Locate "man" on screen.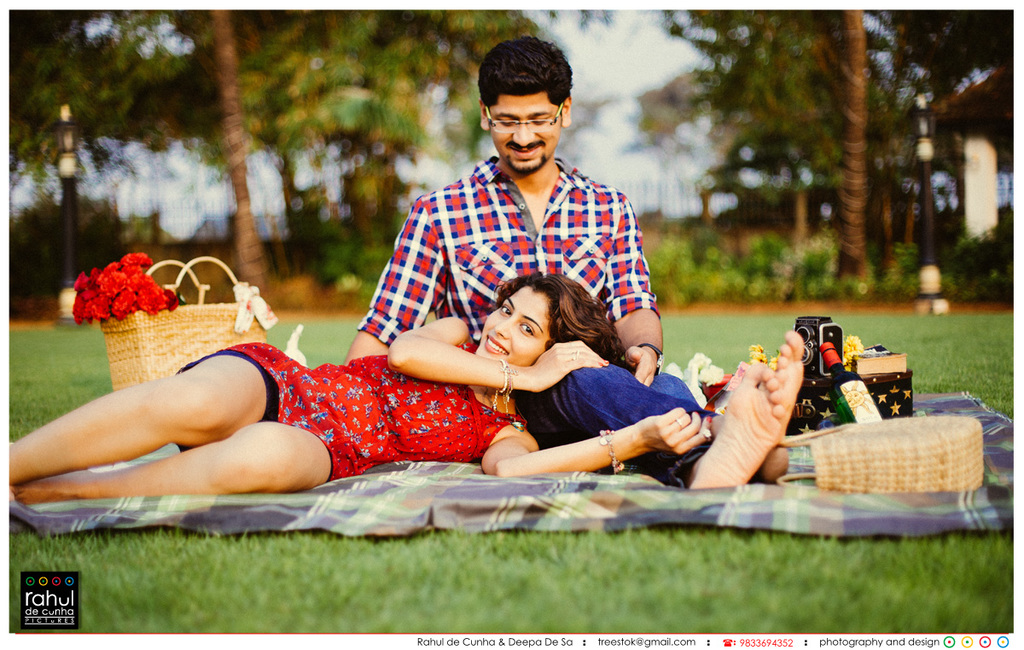
On screen at region(347, 18, 807, 493).
